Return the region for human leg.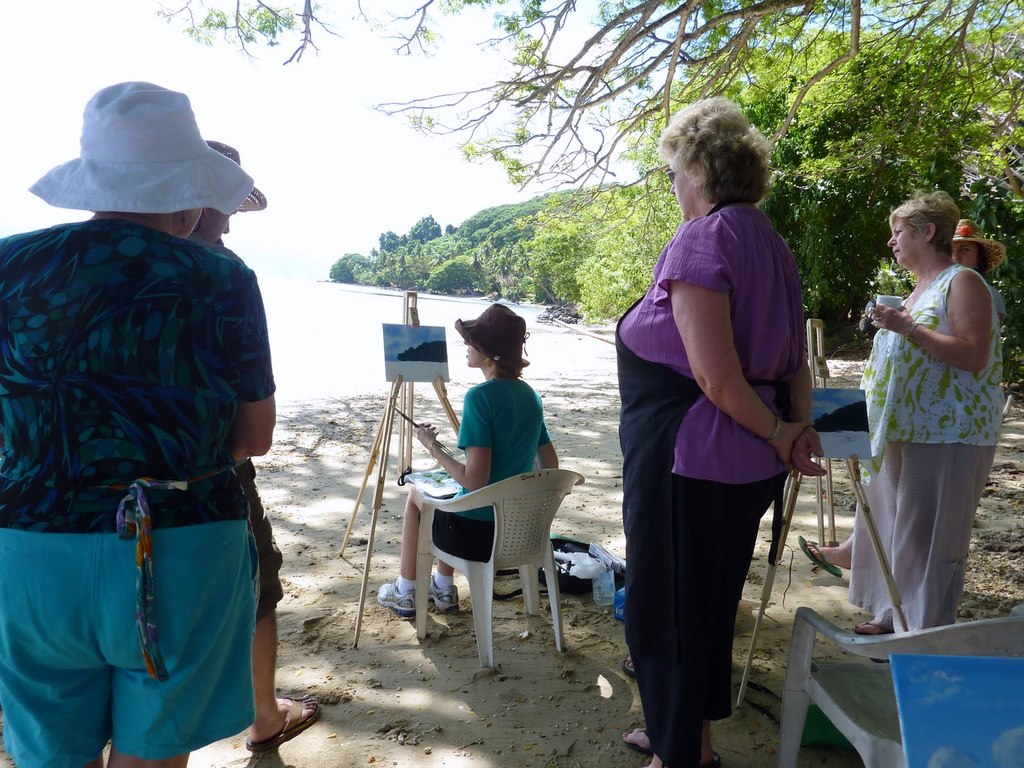
852:436:901:639.
